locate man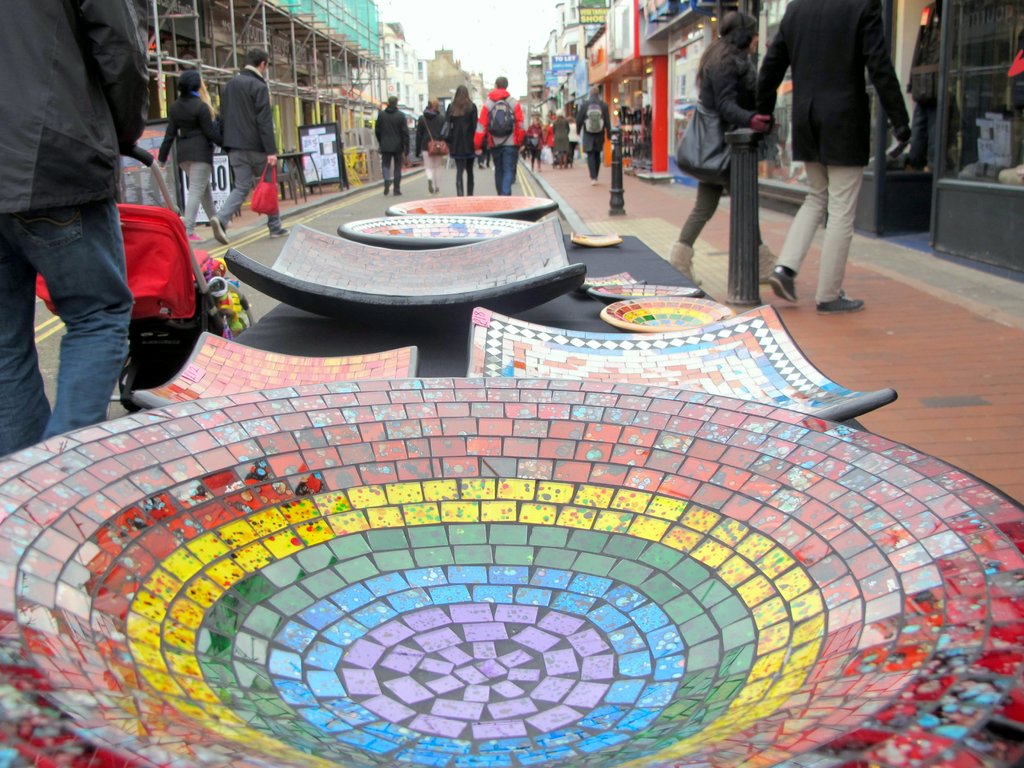
{"left": 752, "top": 0, "right": 911, "bottom": 312}
